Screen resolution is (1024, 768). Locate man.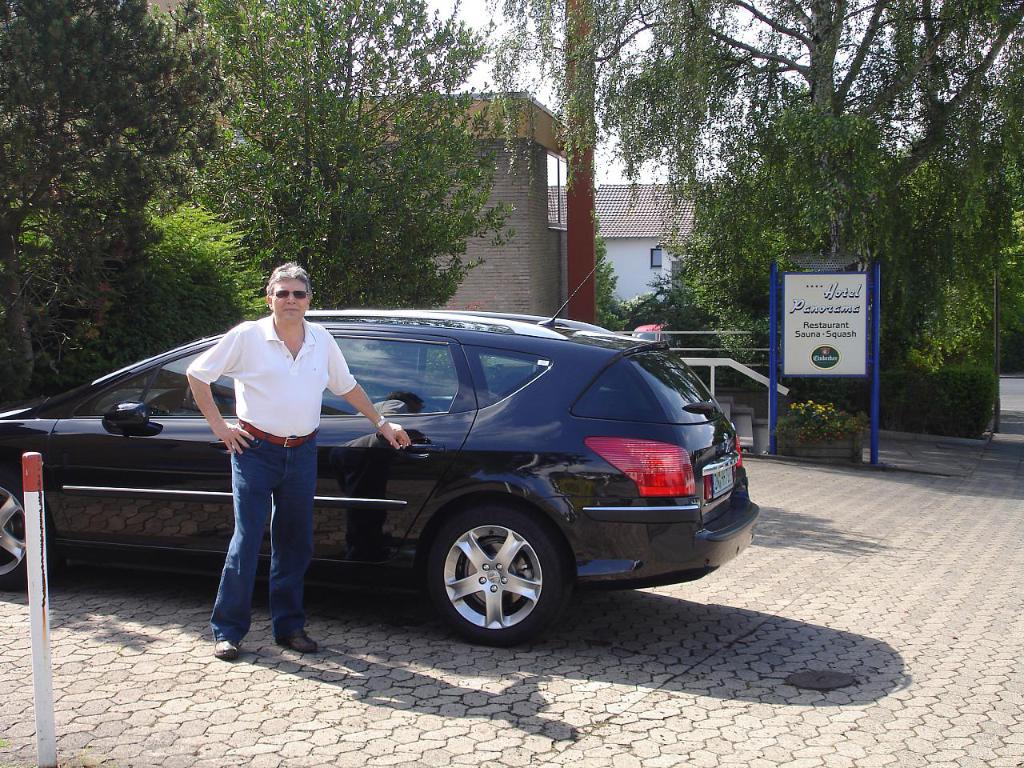
(left=178, top=269, right=398, bottom=645).
